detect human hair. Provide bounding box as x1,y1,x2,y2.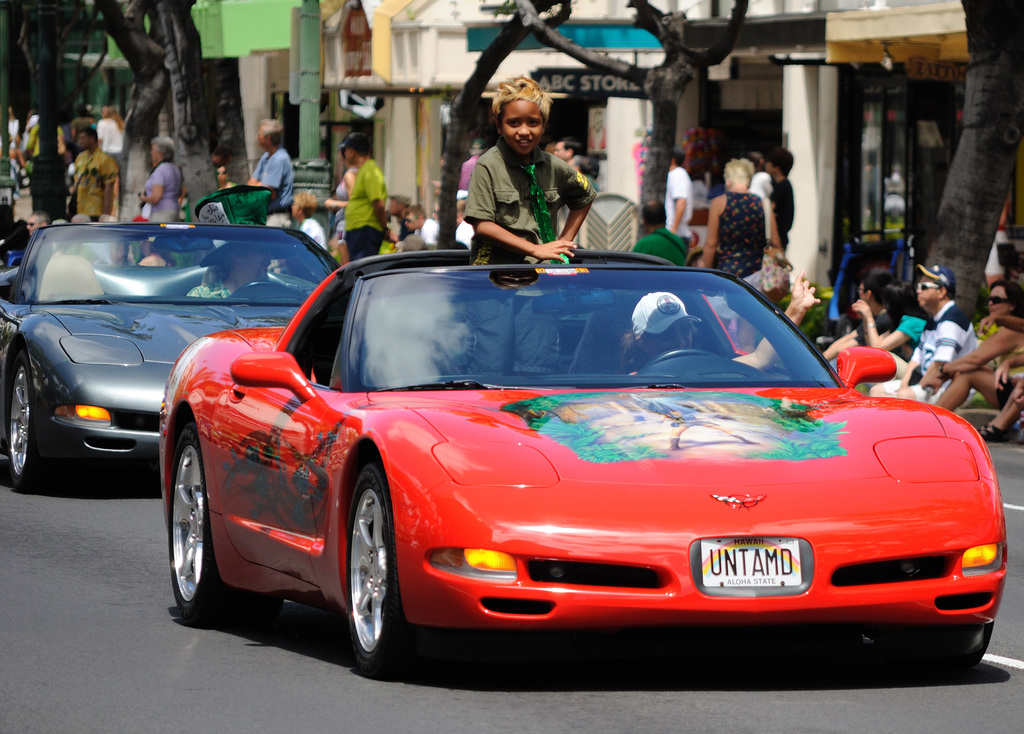
557,137,581,159.
